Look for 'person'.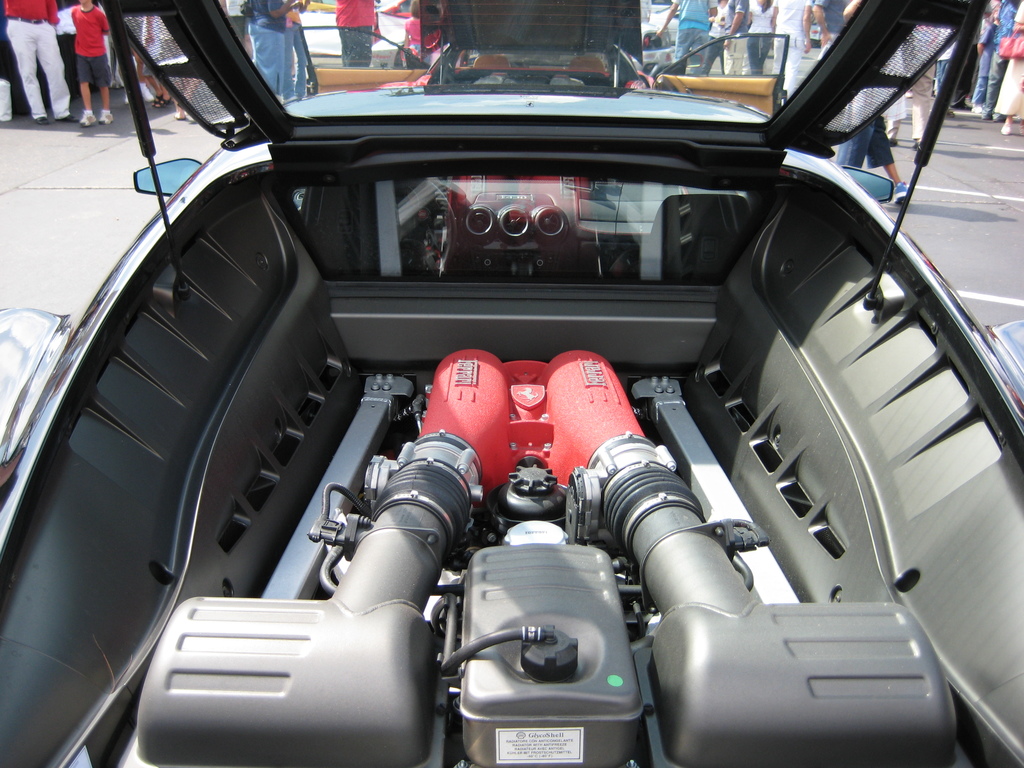
Found: BBox(399, 0, 422, 66).
